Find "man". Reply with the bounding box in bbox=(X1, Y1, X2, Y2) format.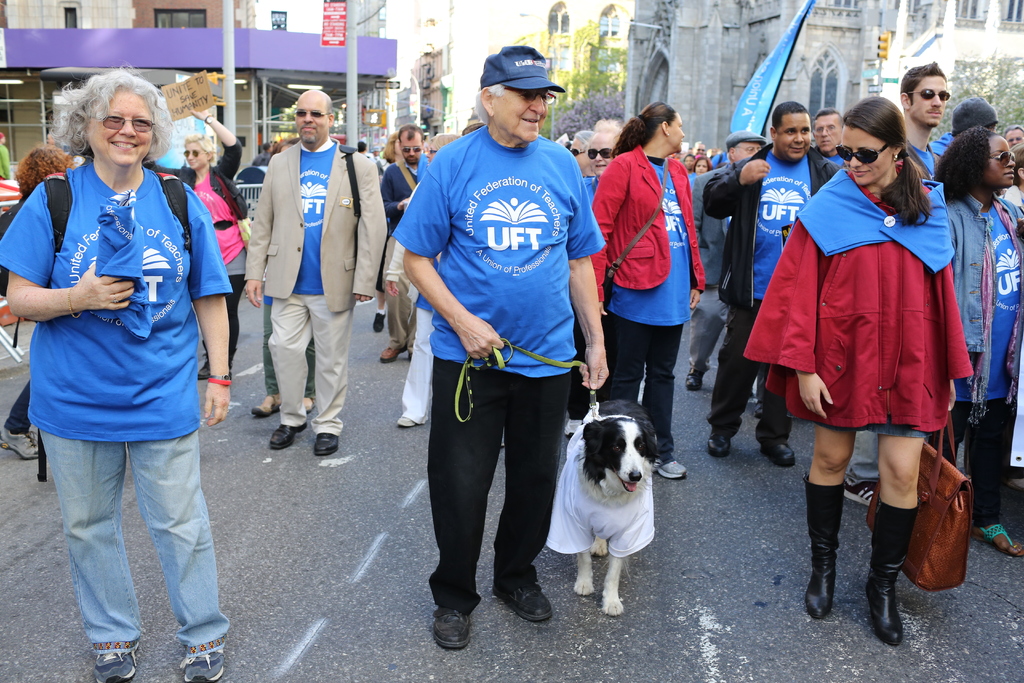
bbox=(703, 101, 842, 465).
